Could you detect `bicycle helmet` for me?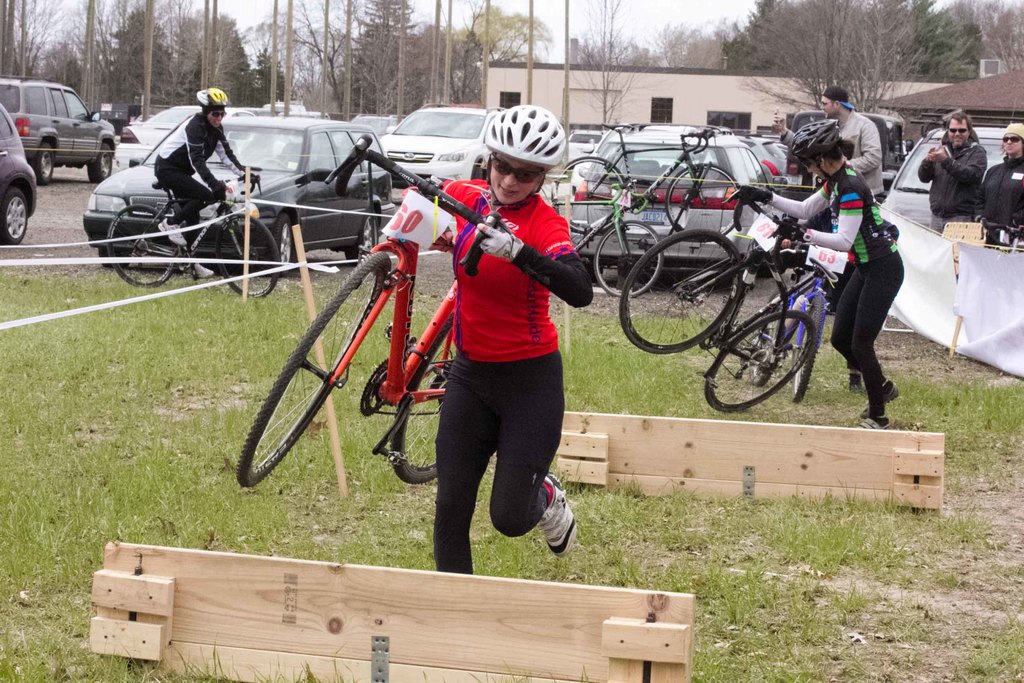
Detection result: 192, 84, 230, 126.
